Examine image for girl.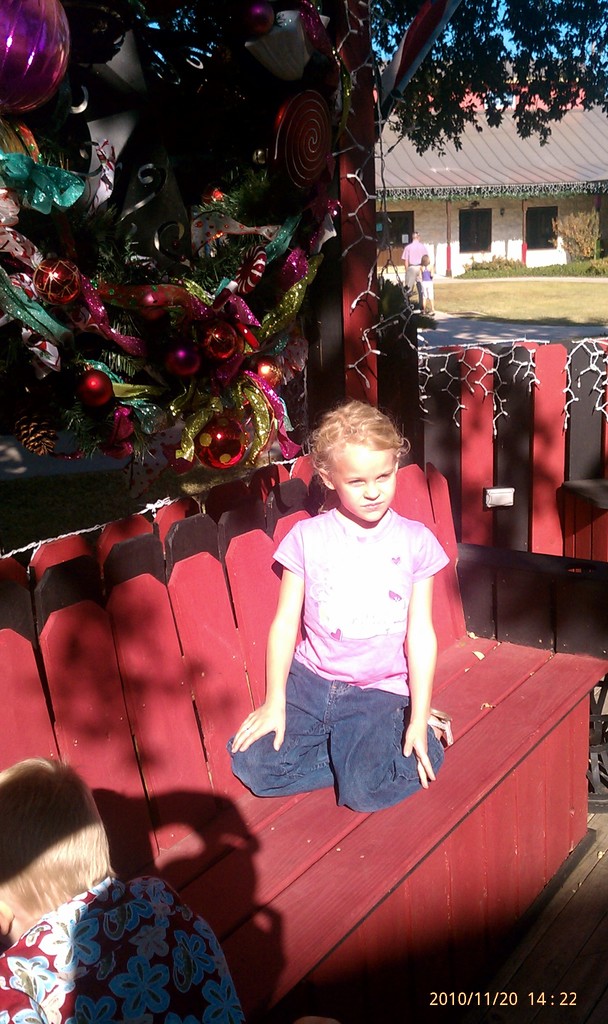
Examination result: bbox=[416, 259, 438, 307].
